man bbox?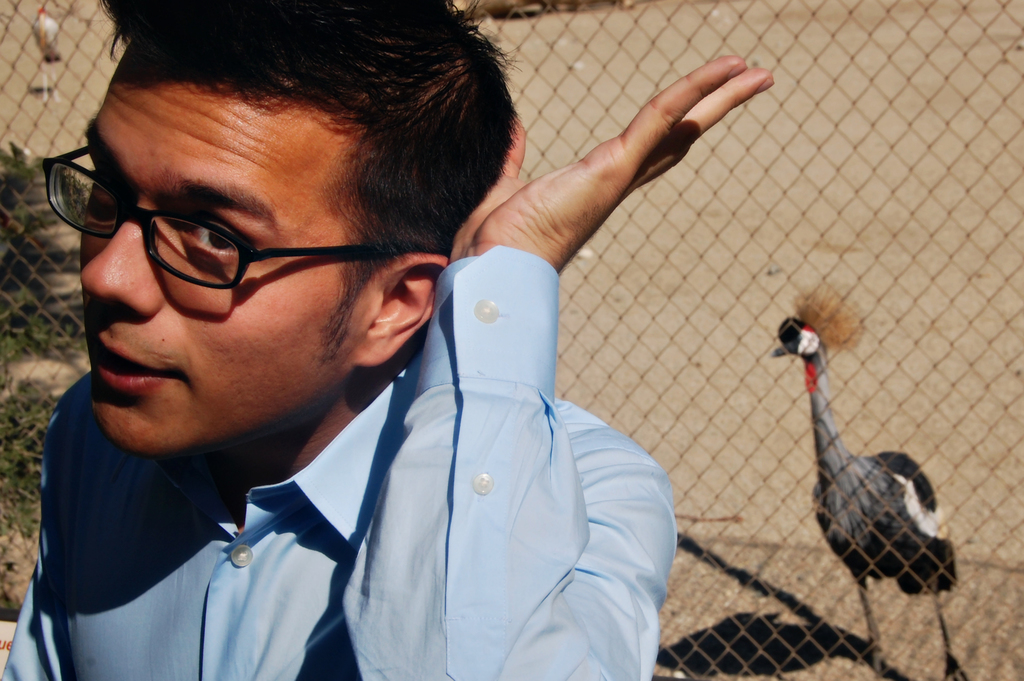
l=0, t=0, r=817, b=640
